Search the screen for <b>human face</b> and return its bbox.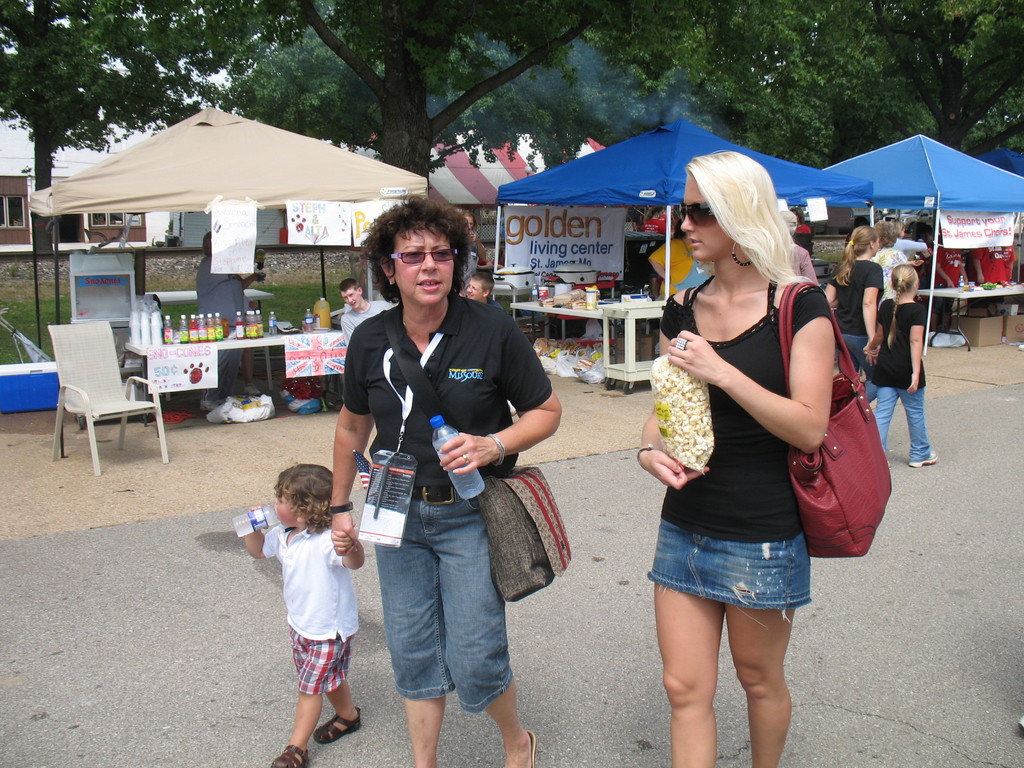
Found: 680 179 731 262.
